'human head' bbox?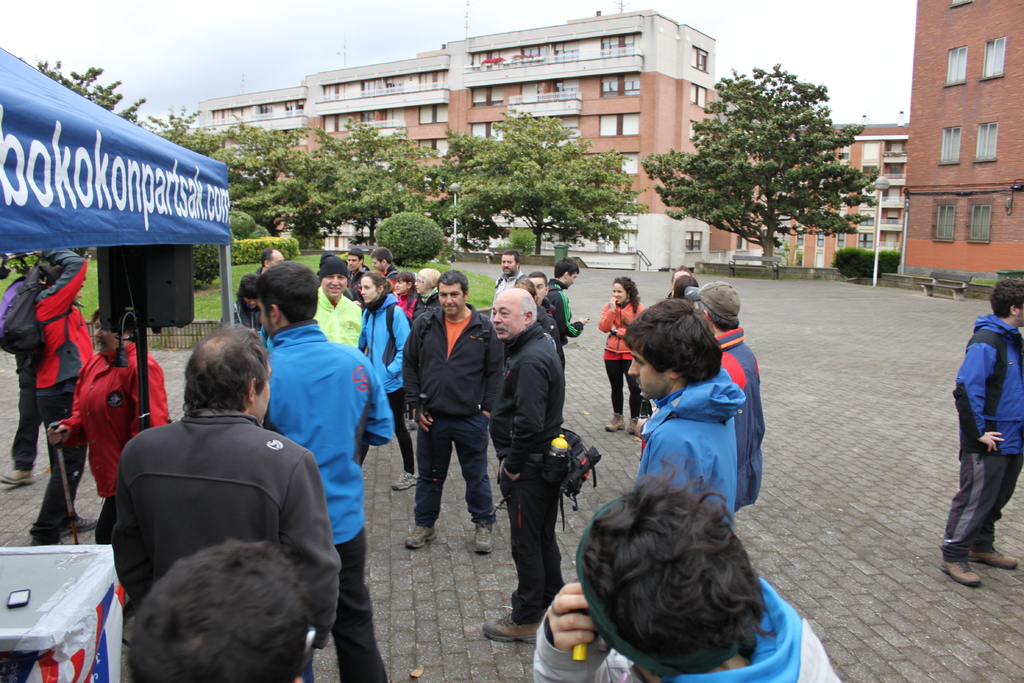
region(626, 299, 717, 398)
